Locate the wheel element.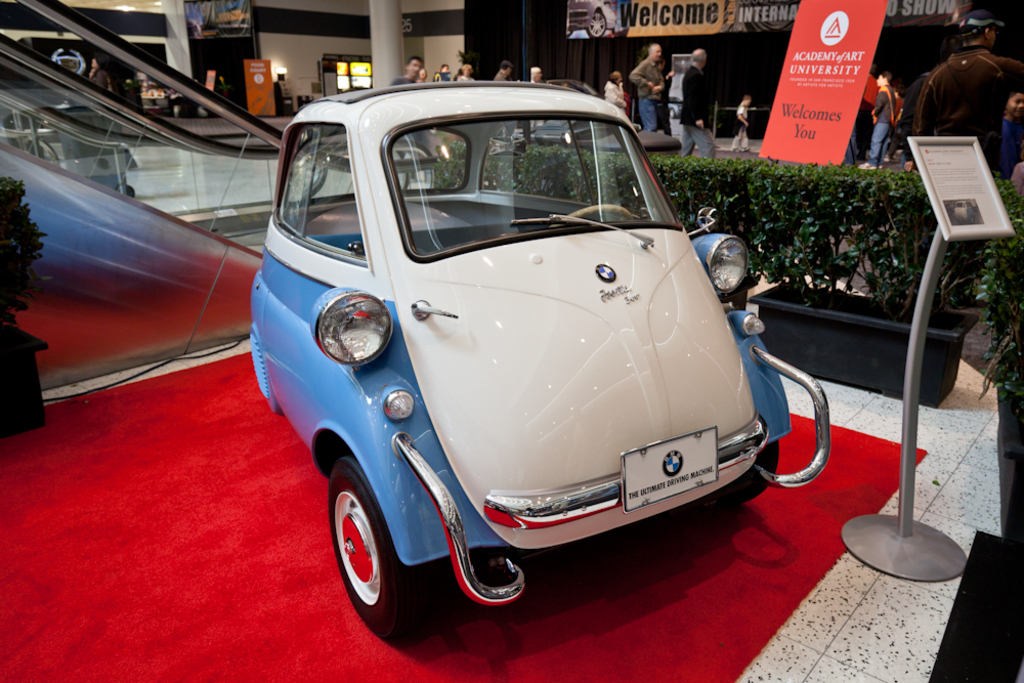
Element bbox: BBox(321, 457, 419, 639).
